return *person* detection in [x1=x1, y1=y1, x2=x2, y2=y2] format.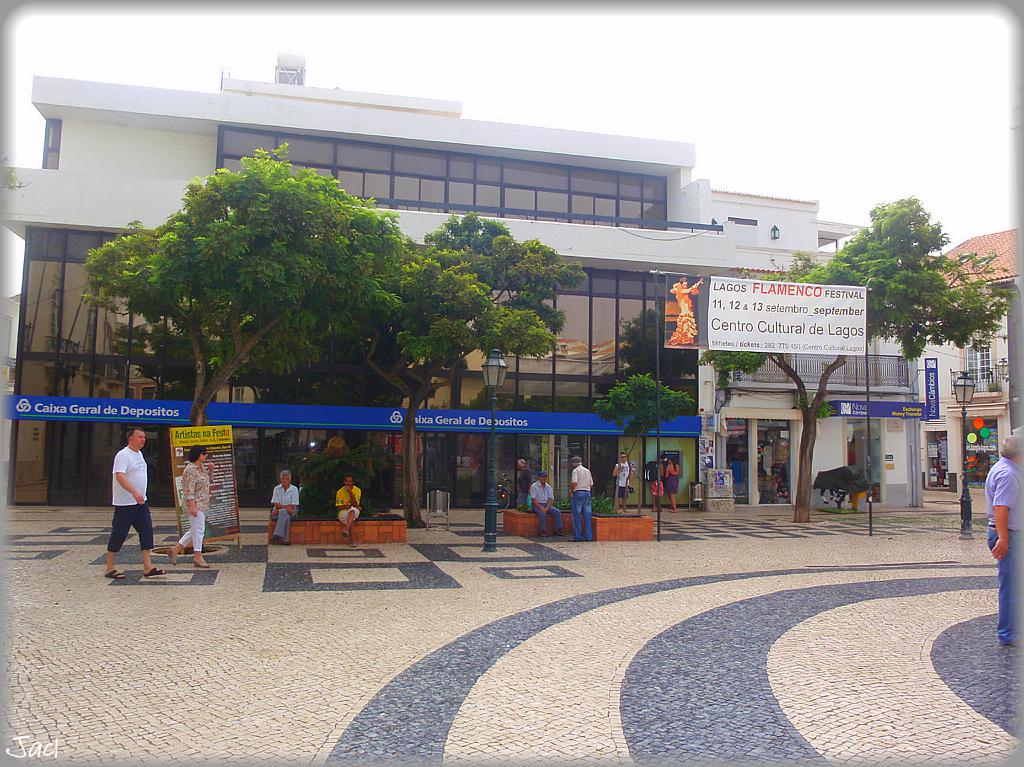
[x1=270, y1=469, x2=300, y2=545].
